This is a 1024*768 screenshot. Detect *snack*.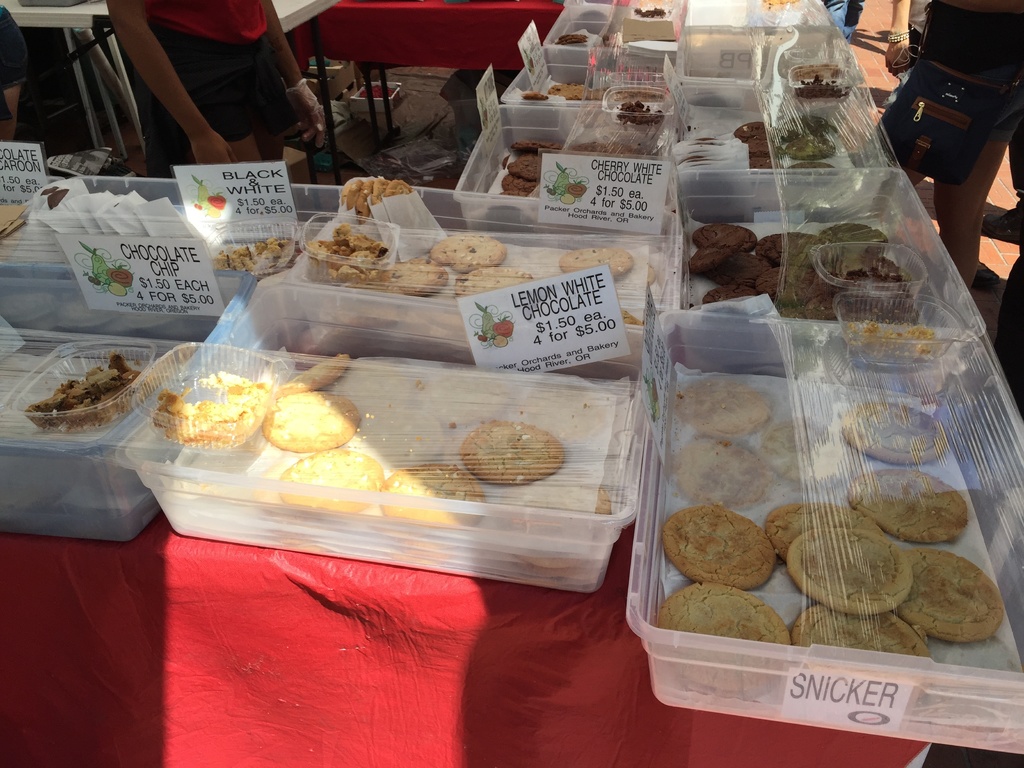
region(372, 465, 486, 520).
